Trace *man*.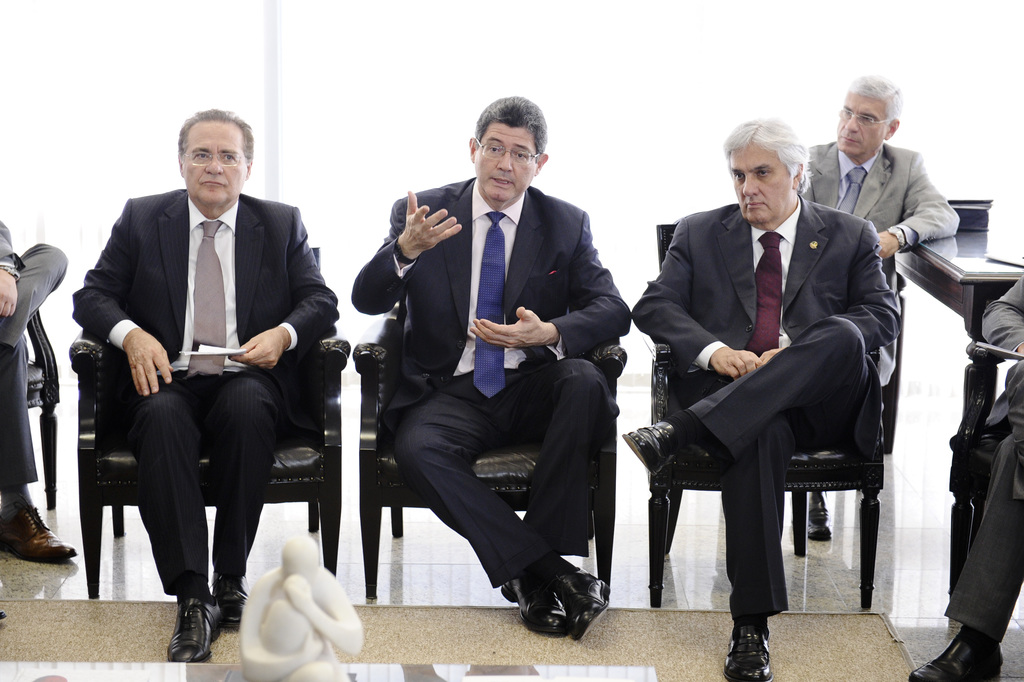
Traced to [left=0, top=213, right=81, bottom=559].
